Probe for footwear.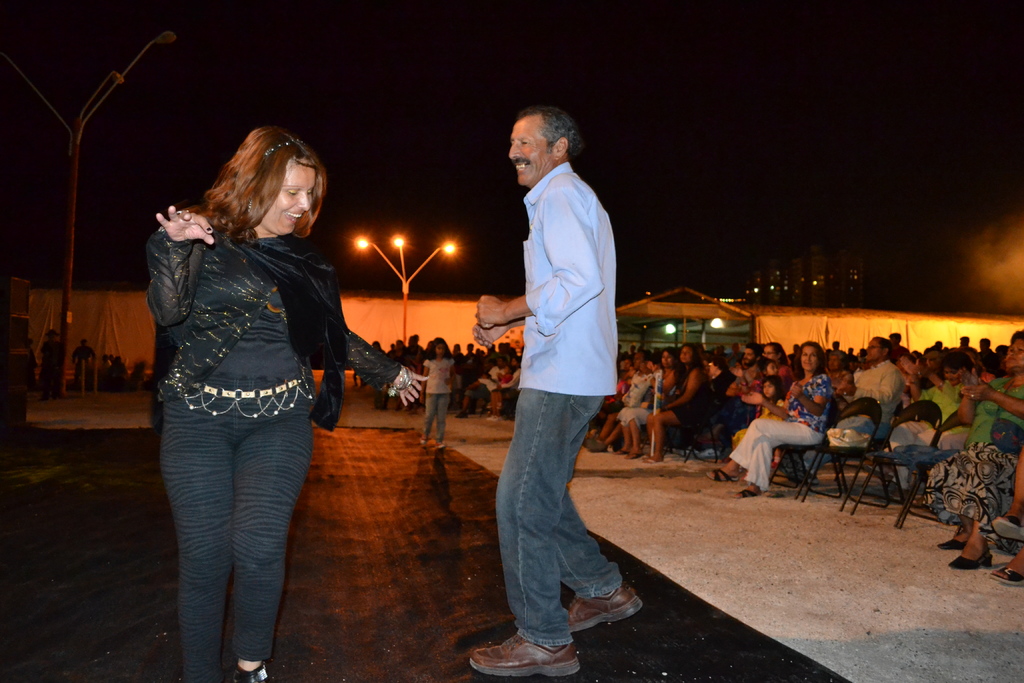
Probe result: crop(38, 399, 47, 402).
